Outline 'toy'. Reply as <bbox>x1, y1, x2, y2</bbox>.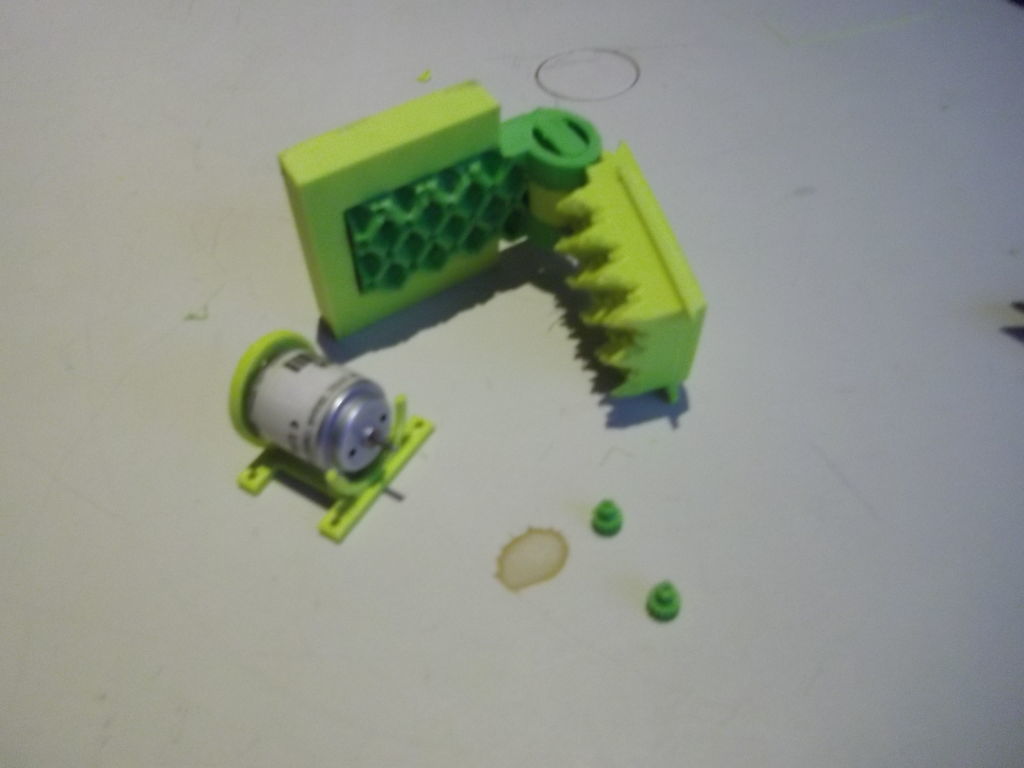
<bbox>278, 73, 706, 411</bbox>.
